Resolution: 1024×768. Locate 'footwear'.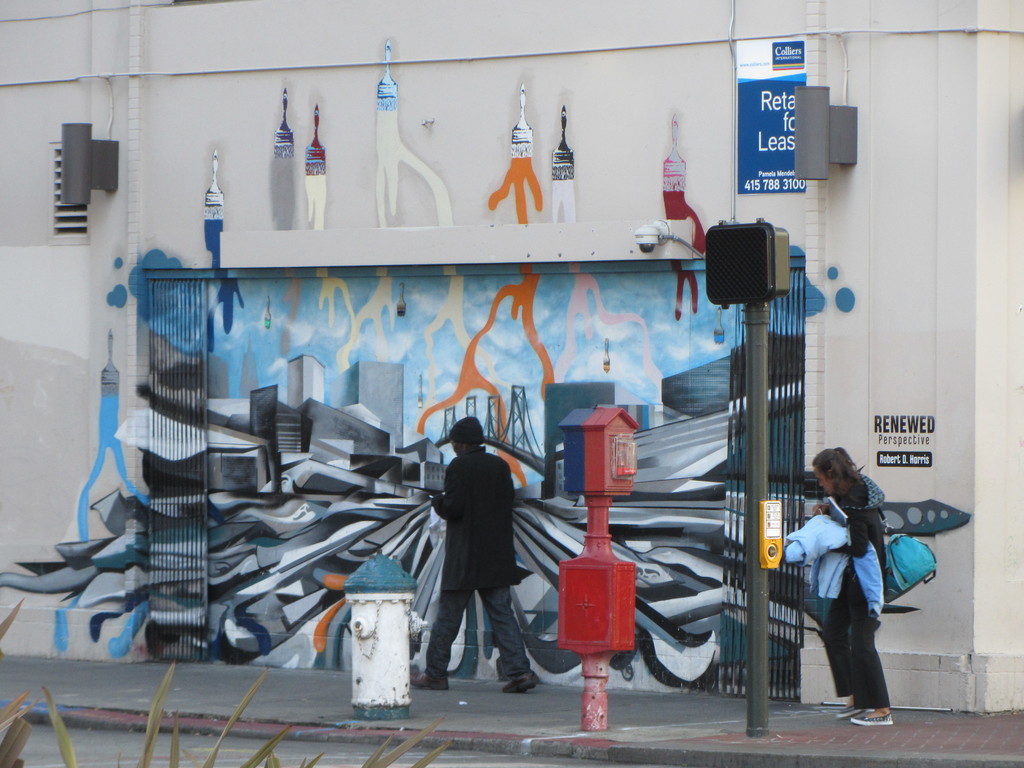
410/673/451/688.
